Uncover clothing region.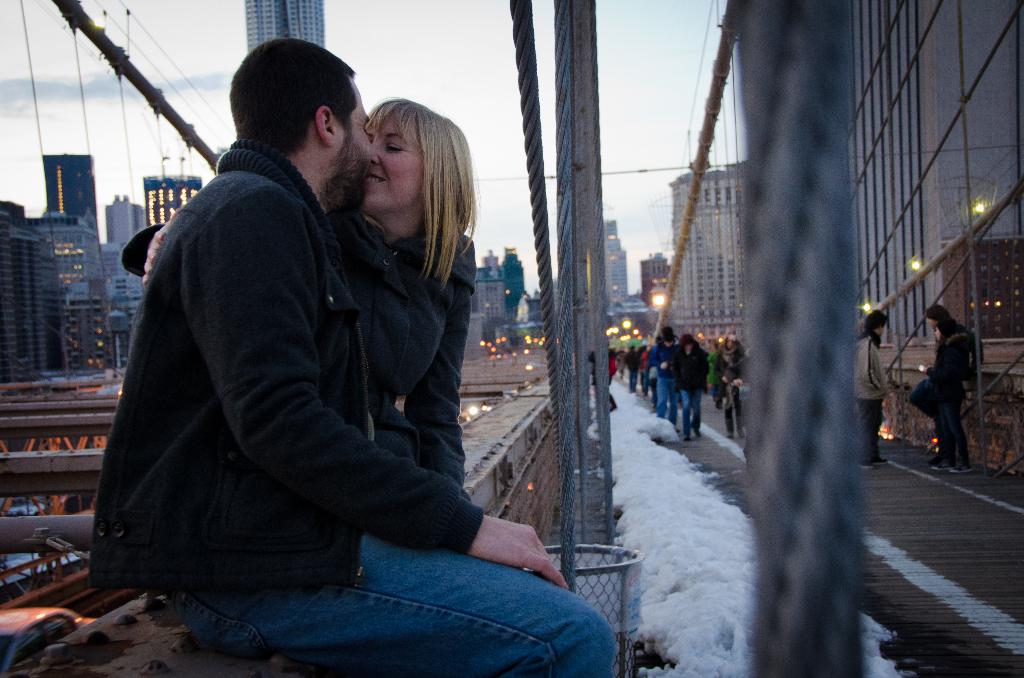
Uncovered: box=[680, 389, 700, 435].
